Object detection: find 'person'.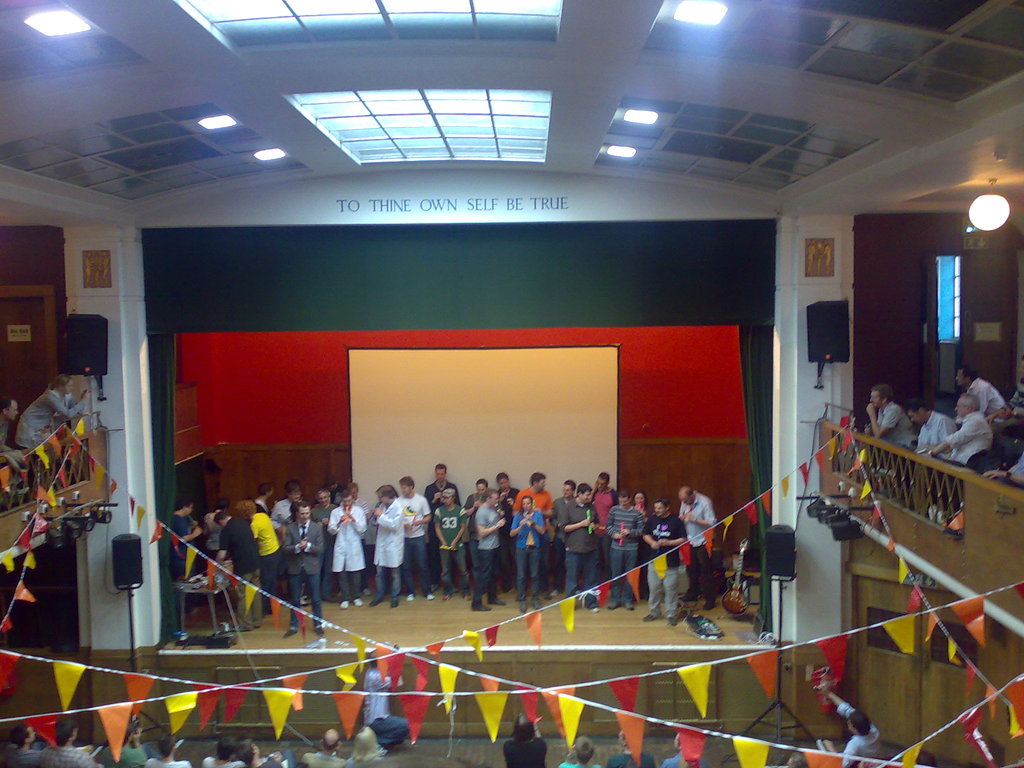
box(820, 676, 884, 767).
